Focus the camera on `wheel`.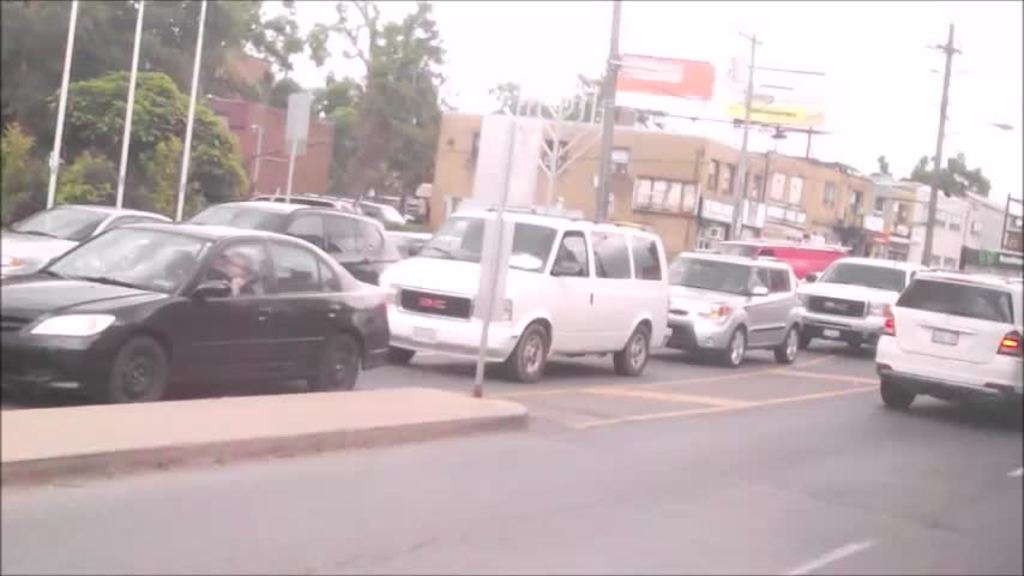
Focus region: Rect(779, 320, 801, 364).
